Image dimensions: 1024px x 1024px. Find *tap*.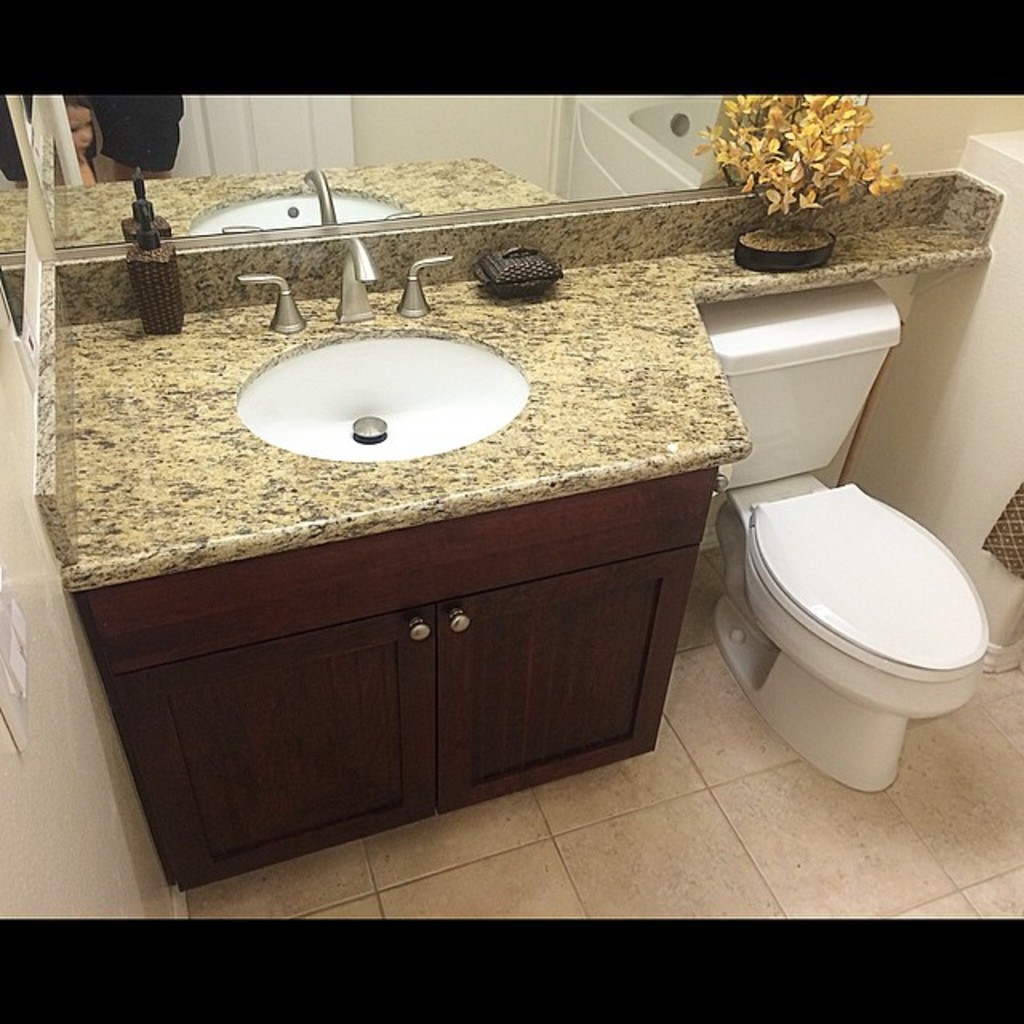
338 232 382 322.
